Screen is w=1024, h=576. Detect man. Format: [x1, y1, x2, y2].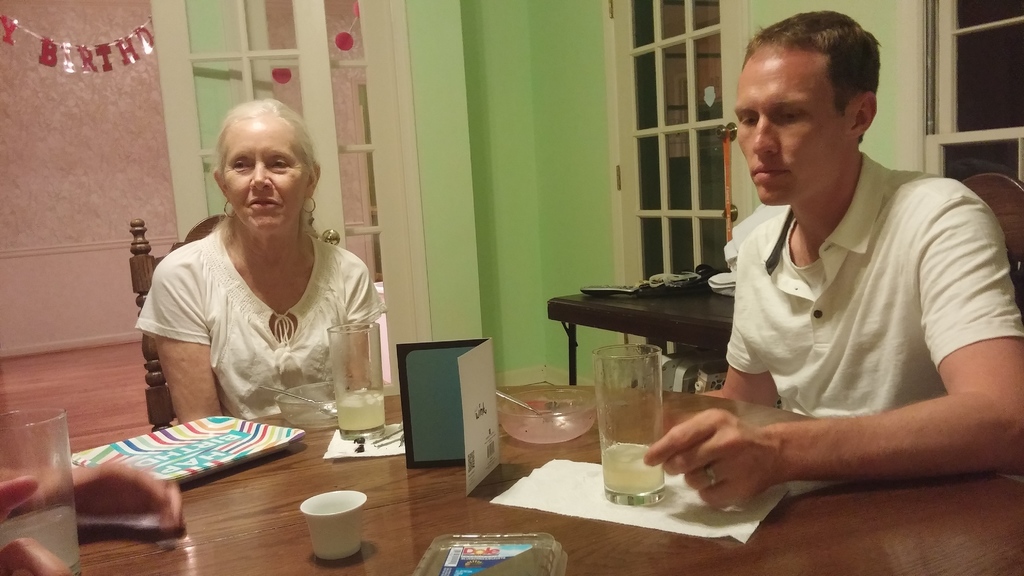
[642, 2, 1016, 542].
